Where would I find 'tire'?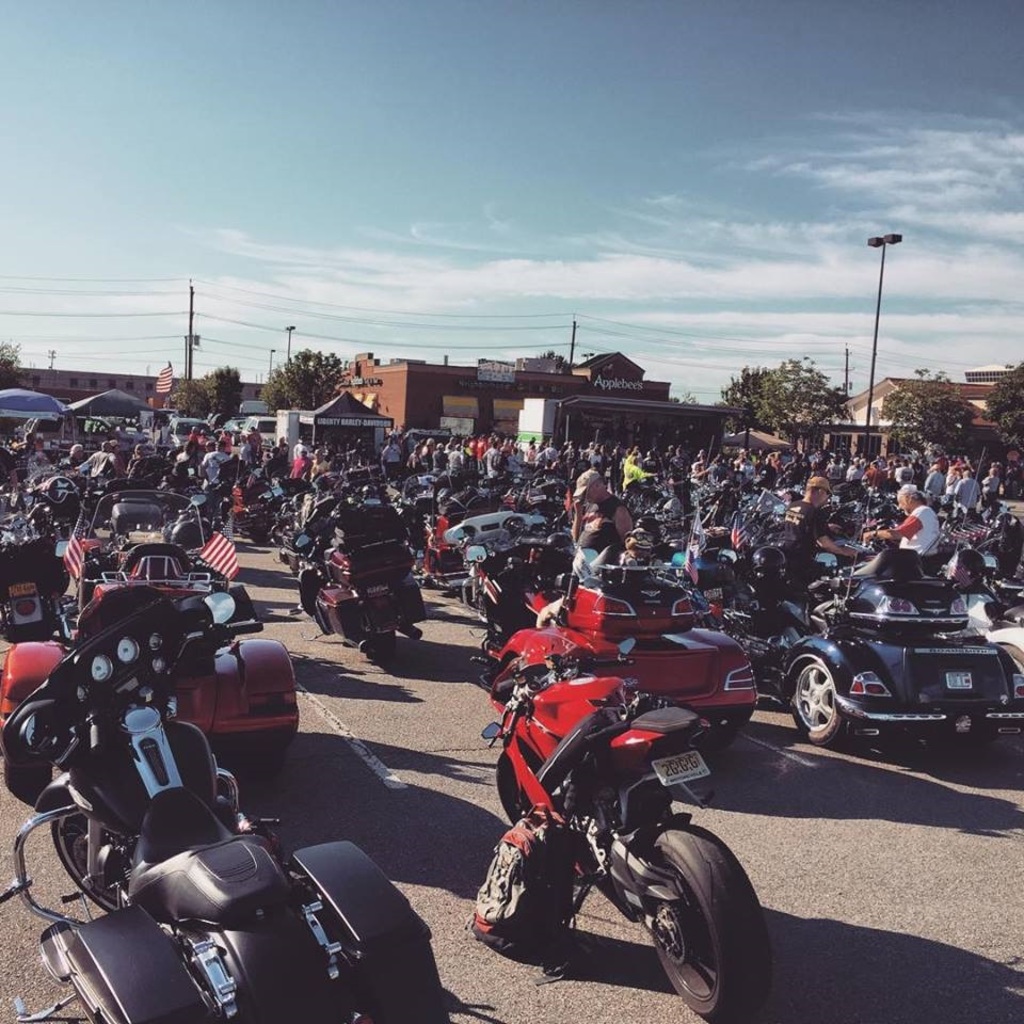
At pyautogui.locateOnScreen(796, 662, 842, 745).
